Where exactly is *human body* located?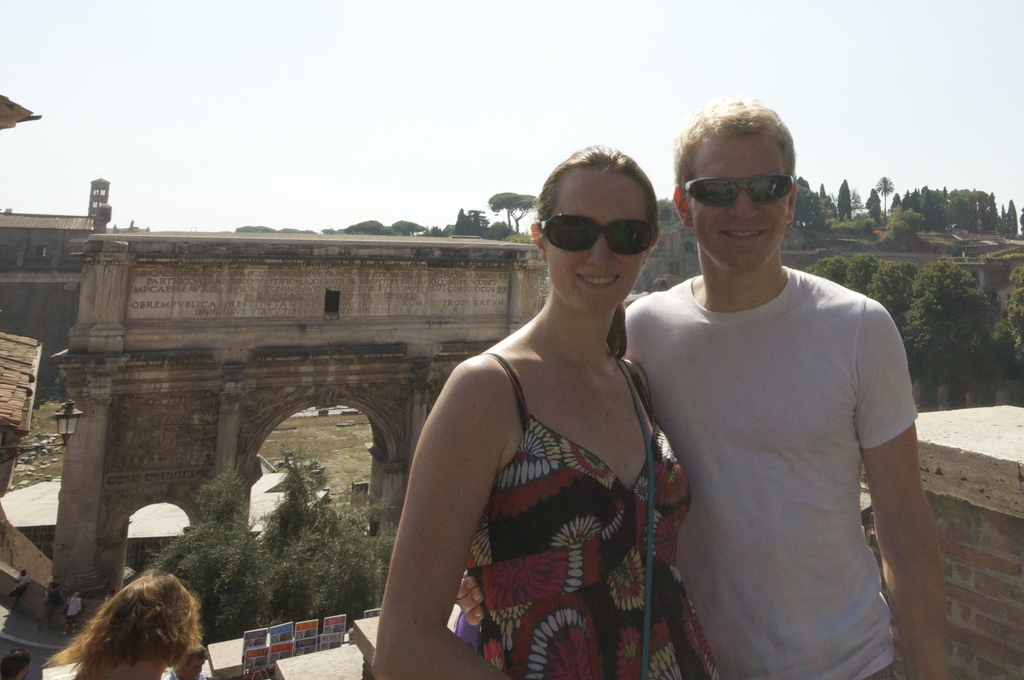
Its bounding box is (x1=60, y1=596, x2=84, y2=636).
